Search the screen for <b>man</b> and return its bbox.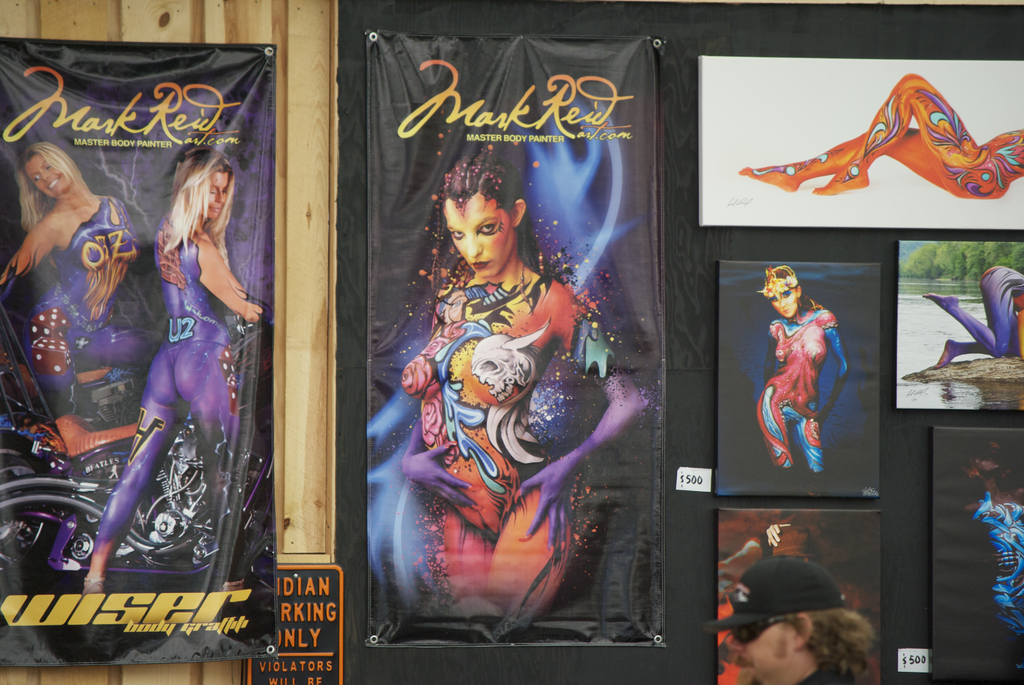
Found: 753,262,858,488.
